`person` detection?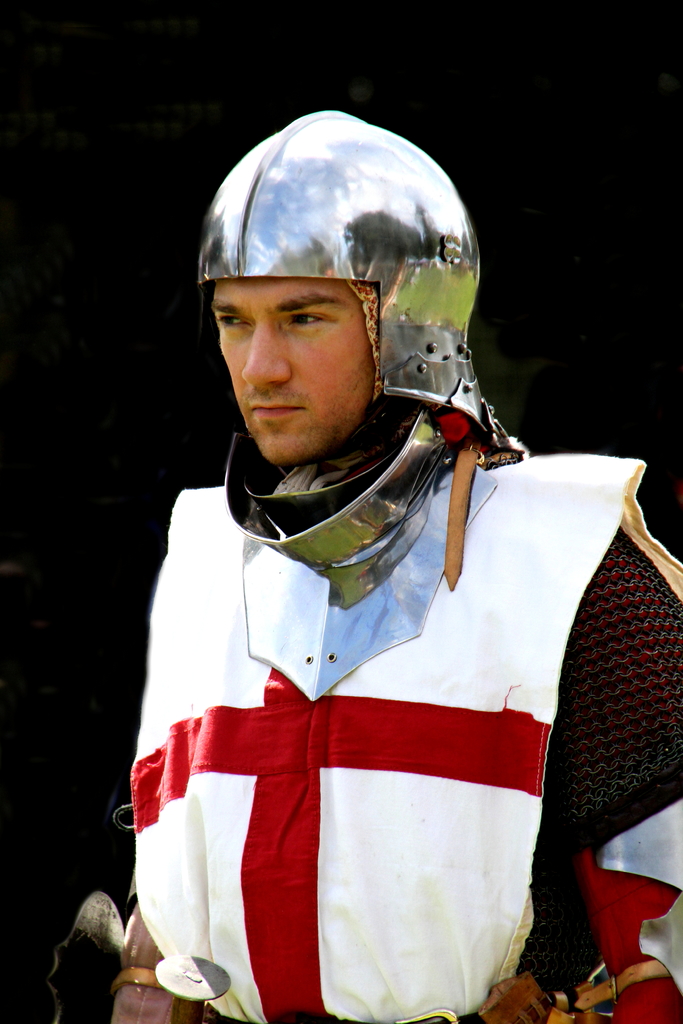
(126, 117, 614, 1023)
